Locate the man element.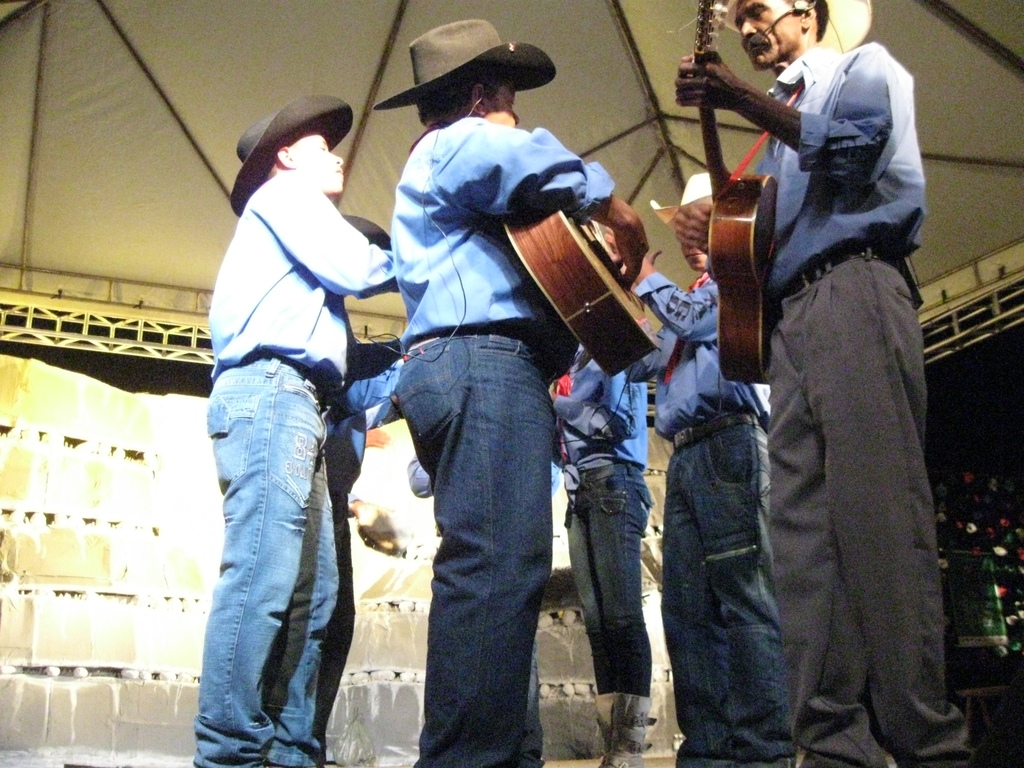
Element bbox: BBox(644, 176, 795, 767).
